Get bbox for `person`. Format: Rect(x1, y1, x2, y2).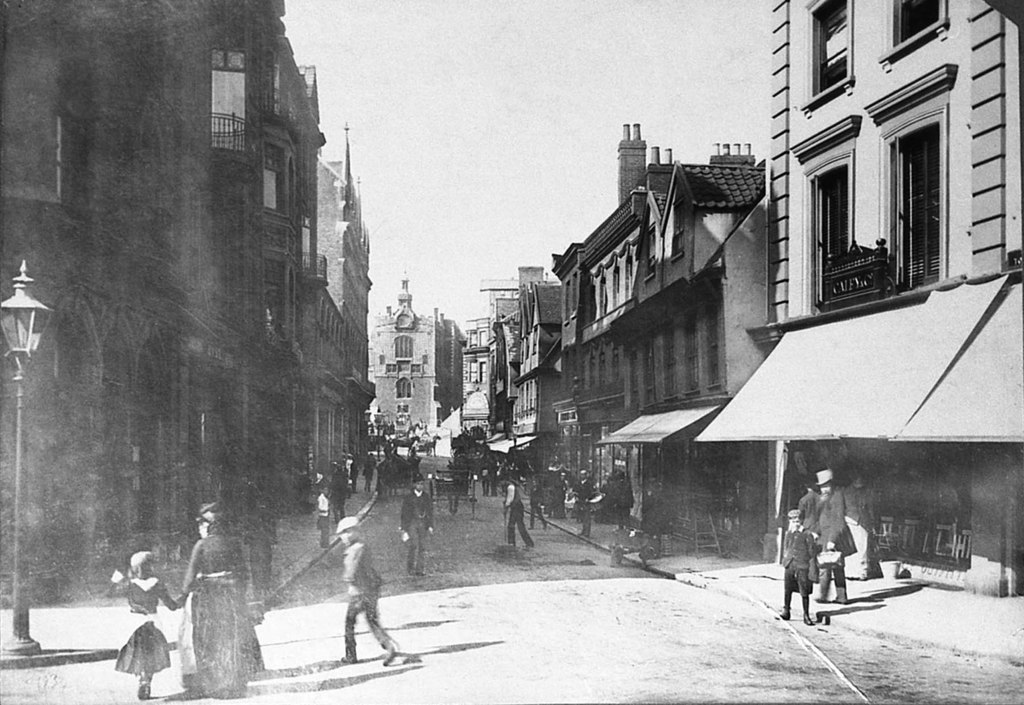
Rect(804, 464, 866, 628).
